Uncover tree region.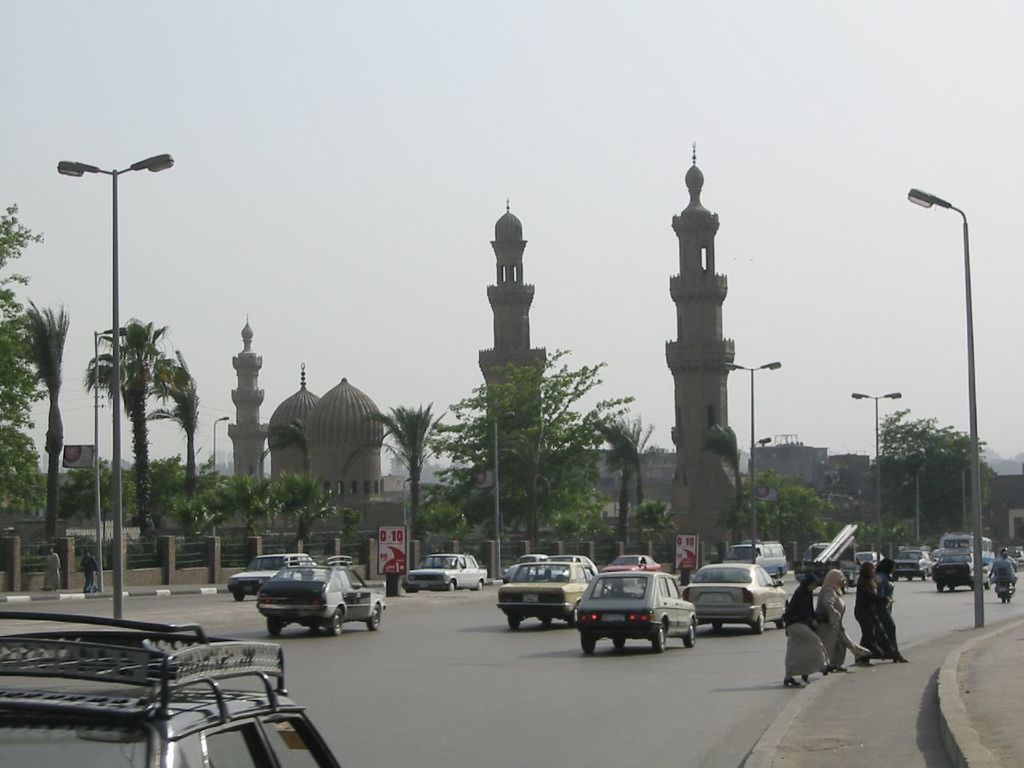
Uncovered: <box>147,342,206,496</box>.
